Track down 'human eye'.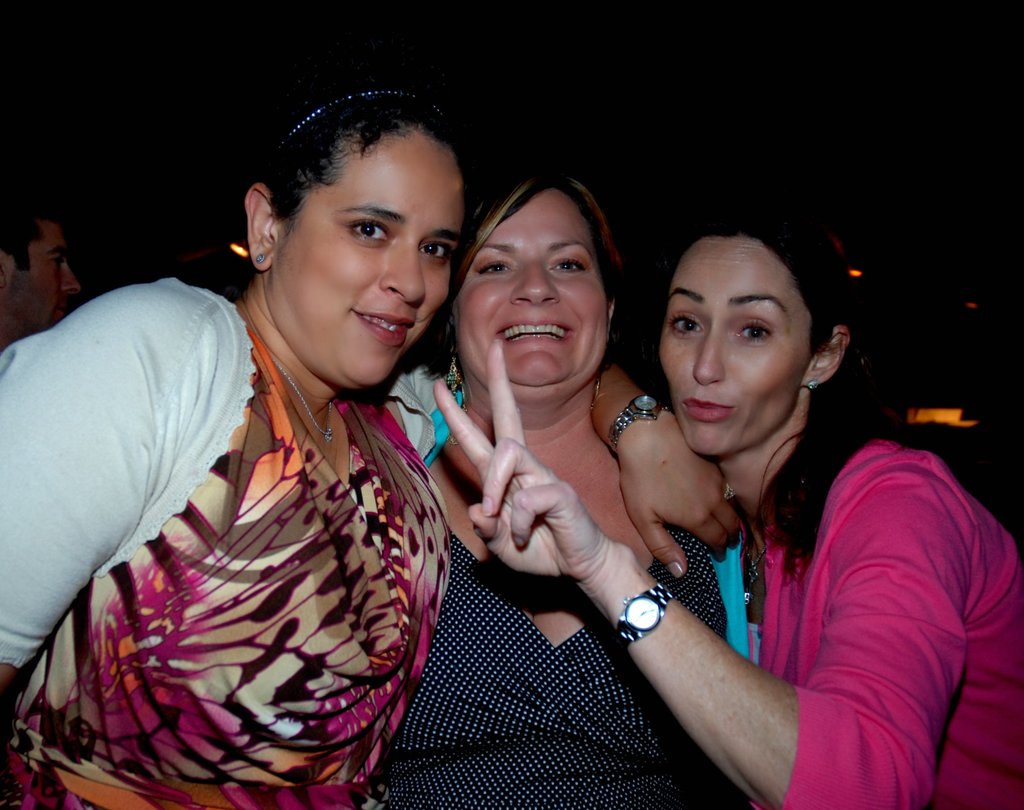
Tracked to (x1=417, y1=240, x2=452, y2=264).
